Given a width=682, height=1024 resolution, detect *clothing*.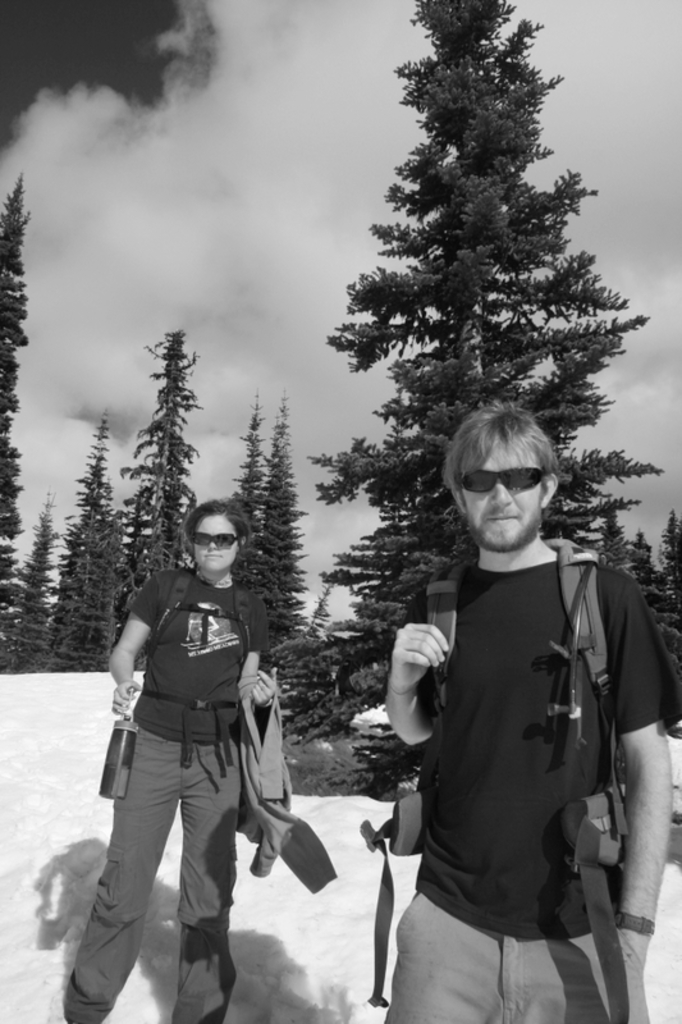
69,567,275,1023.
